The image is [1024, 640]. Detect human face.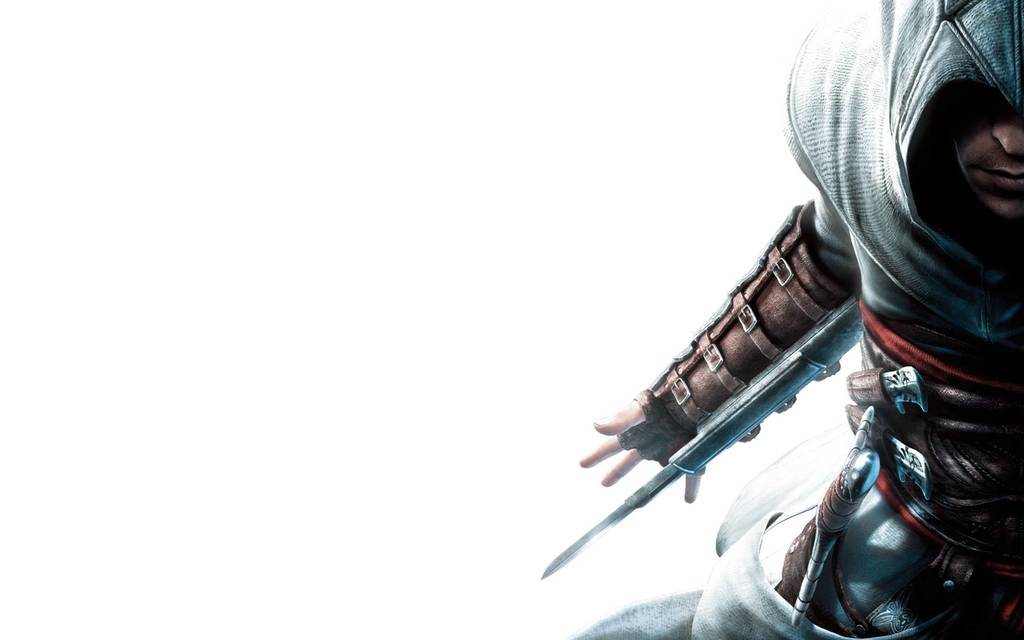
Detection: {"left": 941, "top": 90, "right": 1023, "bottom": 231}.
